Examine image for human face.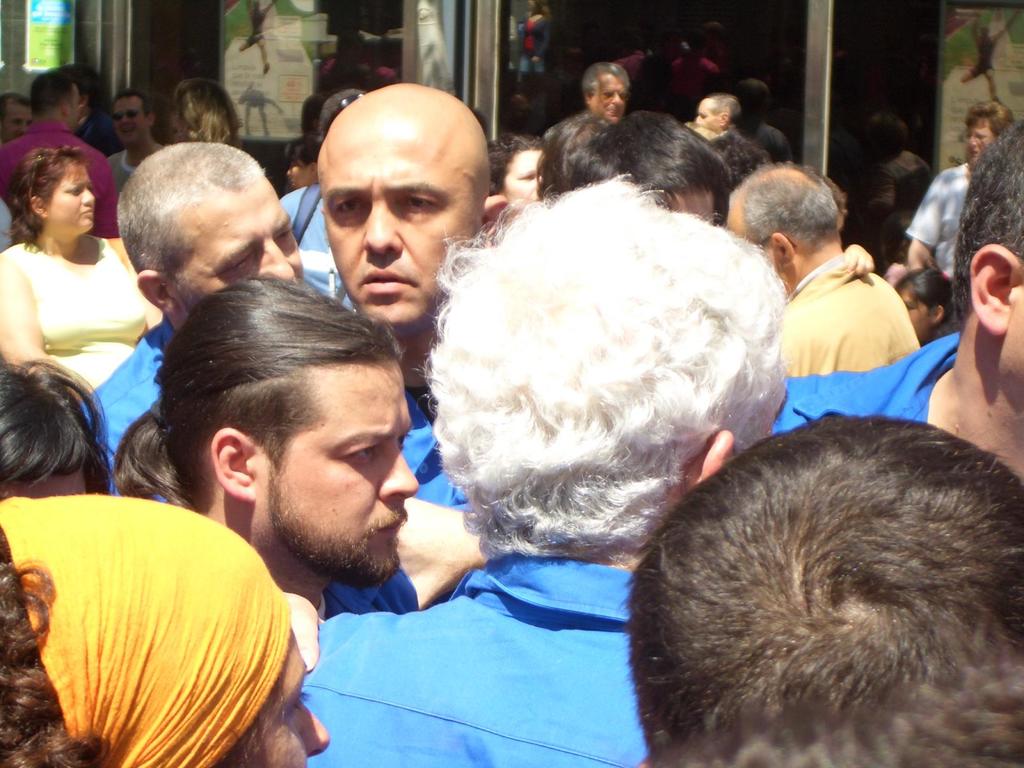
Examination result: select_region(966, 114, 996, 163).
